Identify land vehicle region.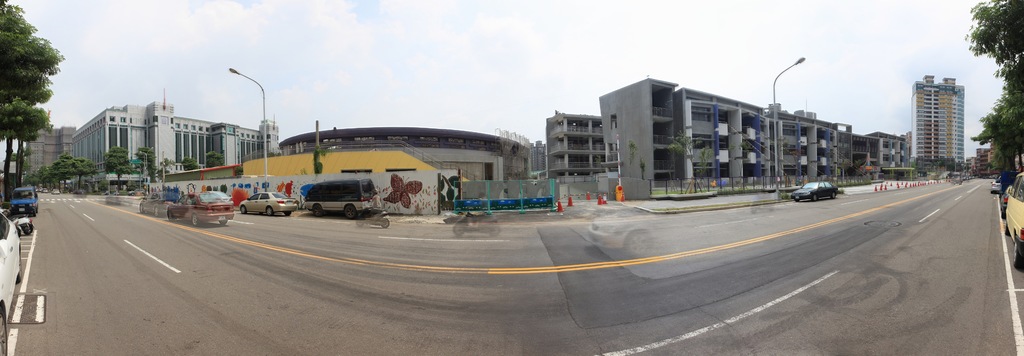
Region: Rect(1002, 172, 1023, 268).
